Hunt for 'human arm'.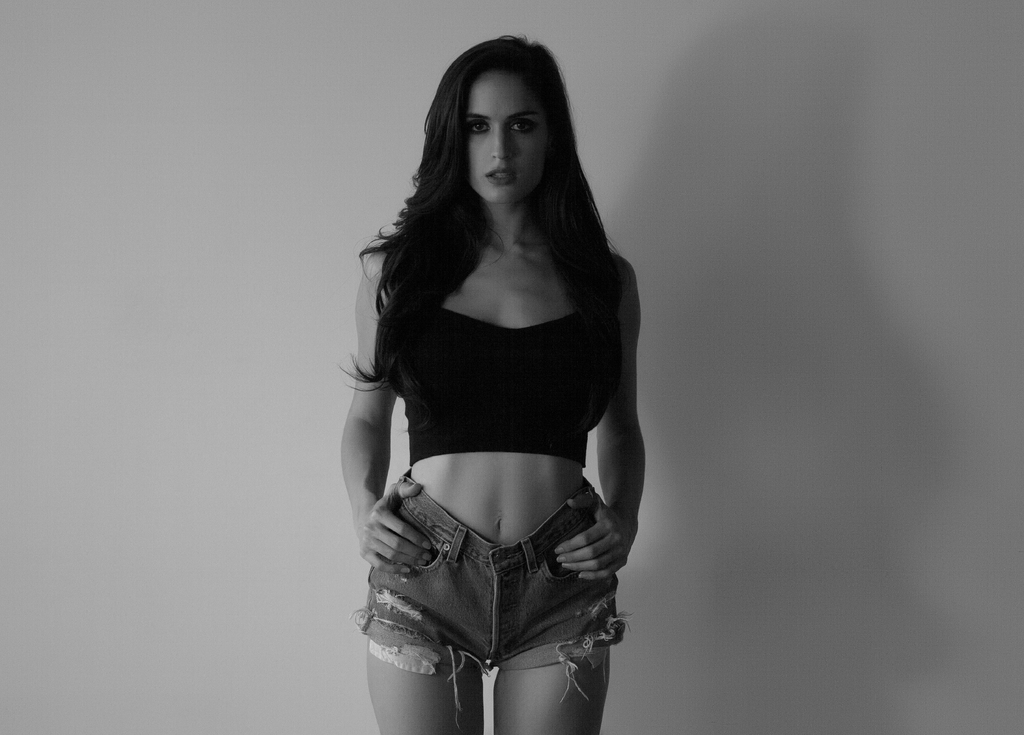
Hunted down at locate(335, 249, 436, 569).
